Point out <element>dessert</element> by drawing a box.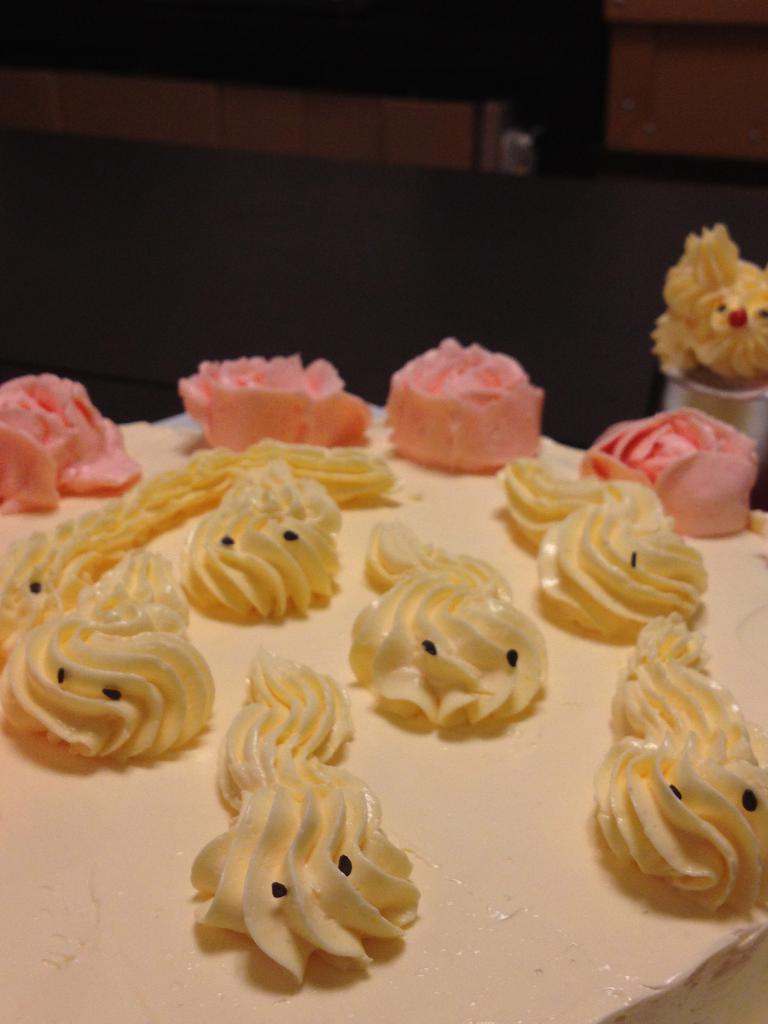
(x1=591, y1=615, x2=762, y2=915).
